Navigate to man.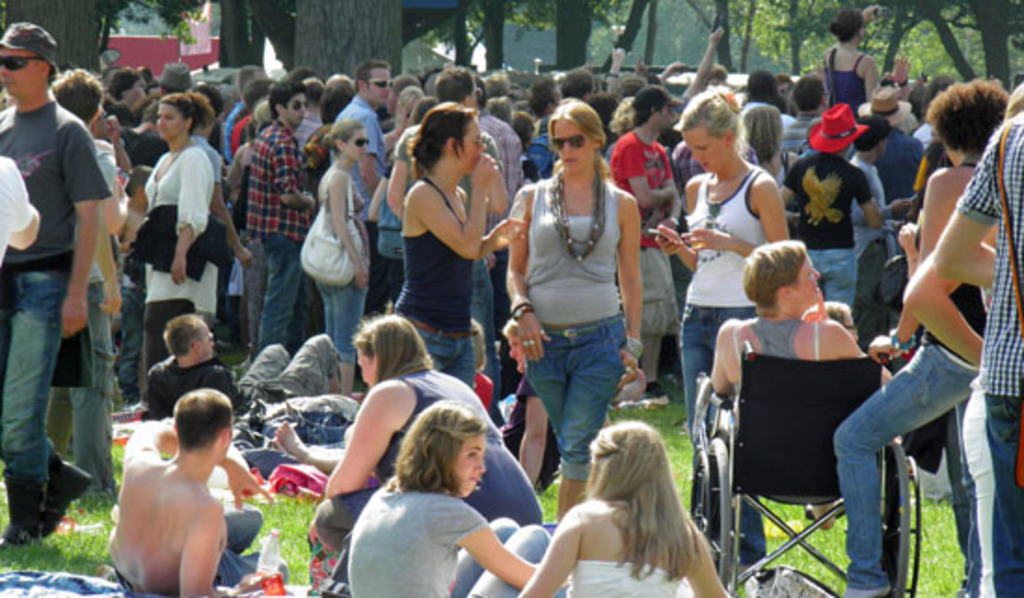
Navigation target: 0/15/99/535.
